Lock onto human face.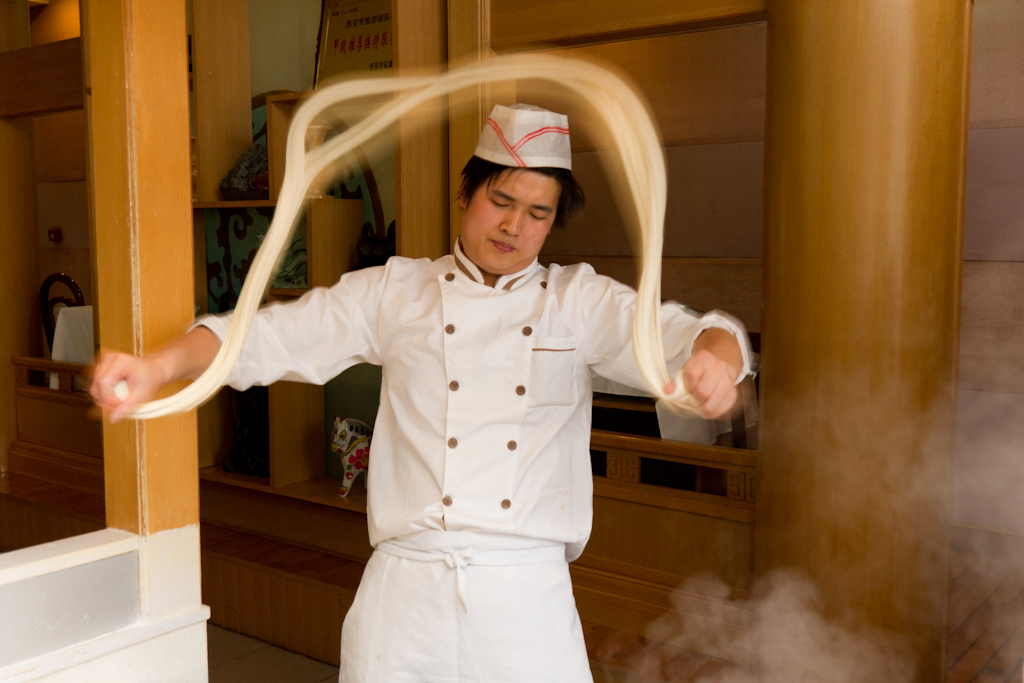
Locked: [x1=464, y1=169, x2=559, y2=270].
